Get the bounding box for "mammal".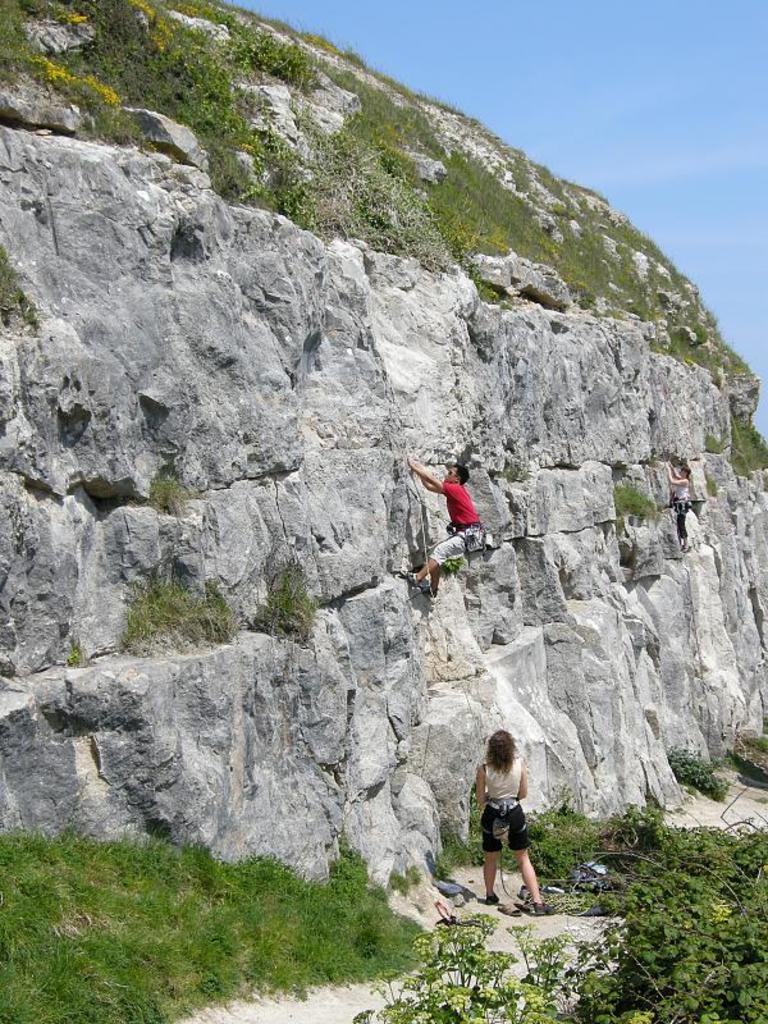
left=402, top=454, right=494, bottom=598.
